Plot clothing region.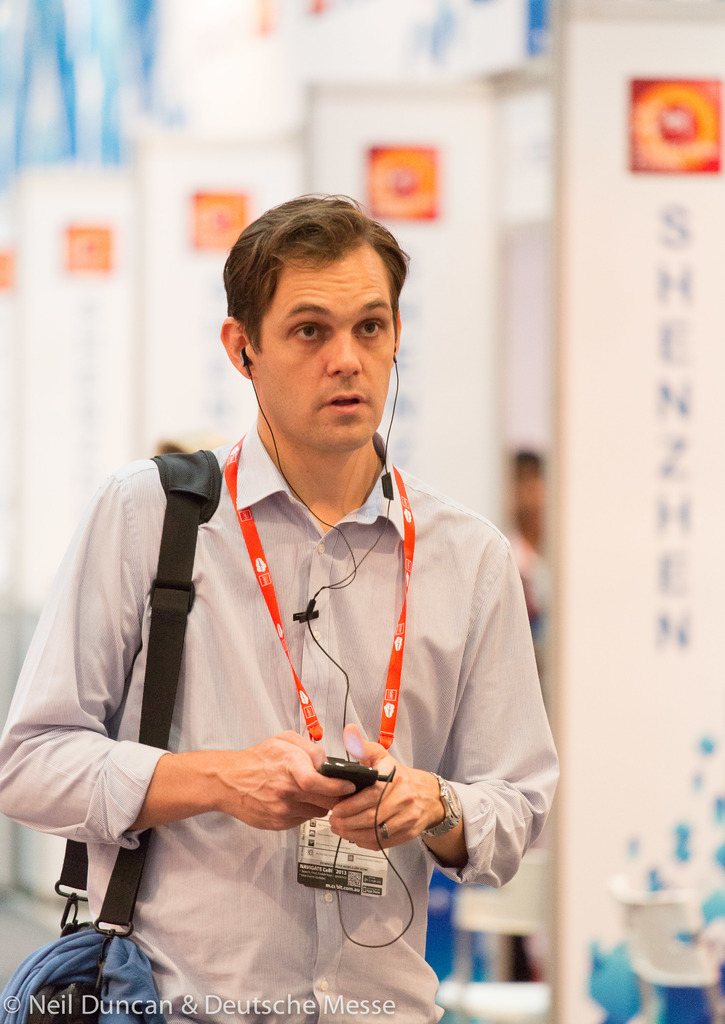
Plotted at rect(31, 413, 547, 973).
